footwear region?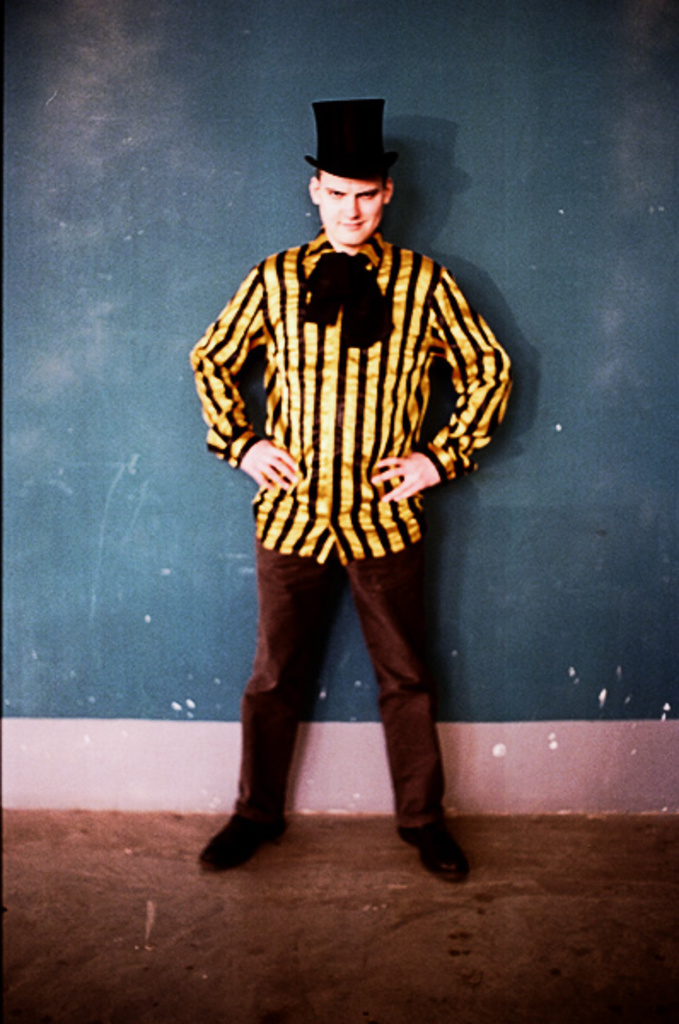
region(396, 821, 476, 881)
